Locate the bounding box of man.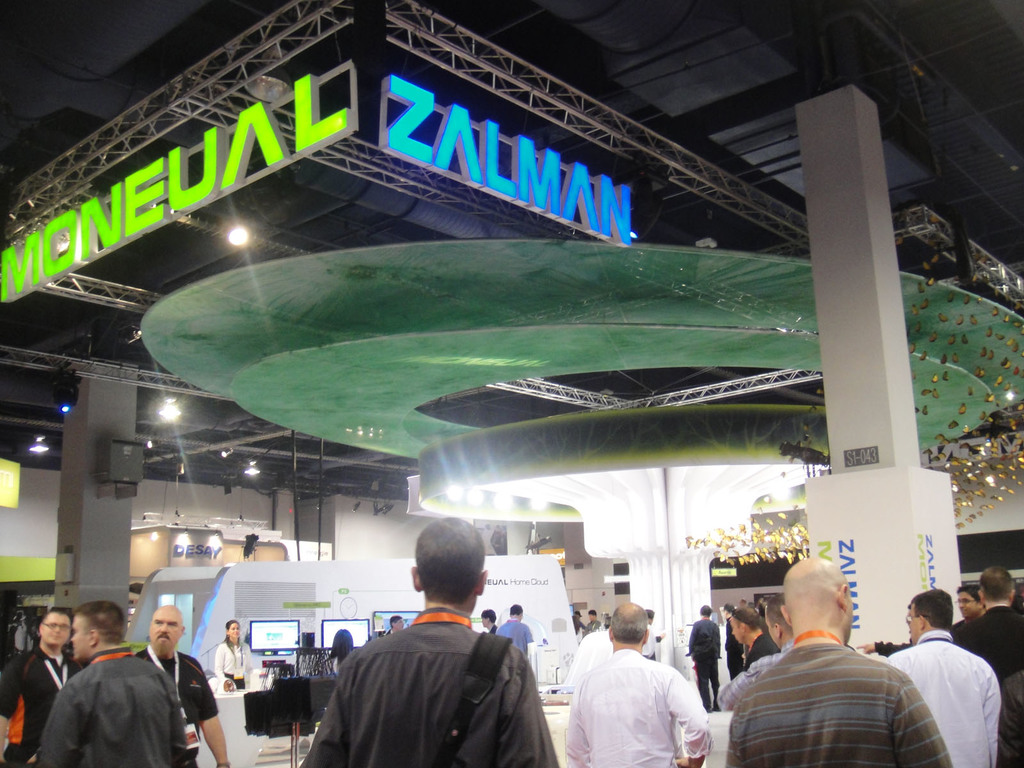
Bounding box: [572,613,586,632].
